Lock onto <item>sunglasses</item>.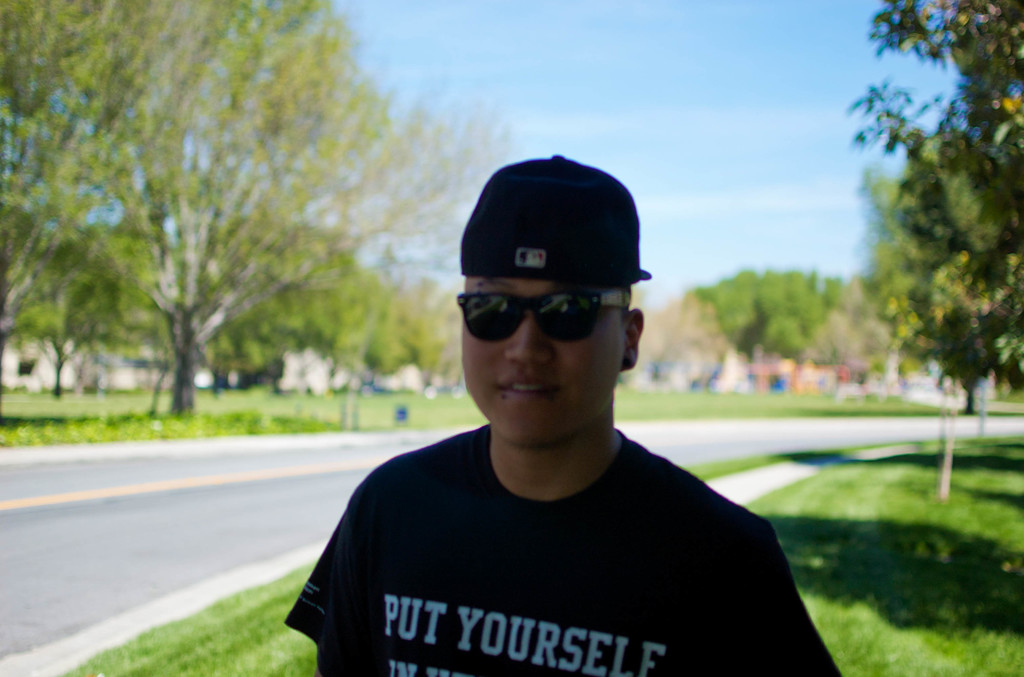
Locked: box(456, 295, 630, 344).
